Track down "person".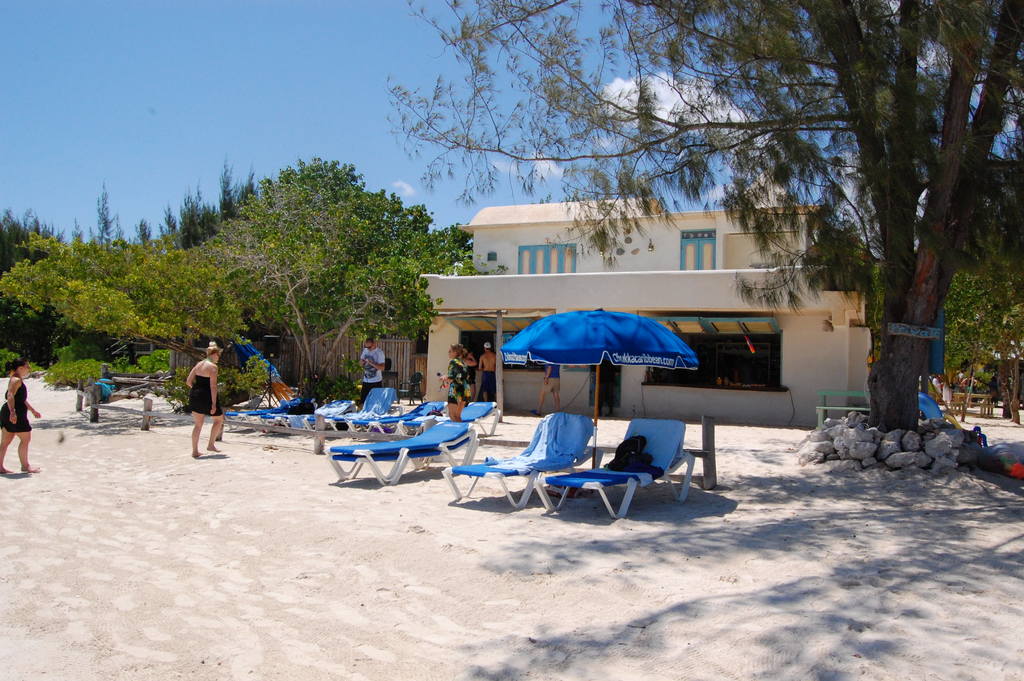
Tracked to 1/352/40/476.
